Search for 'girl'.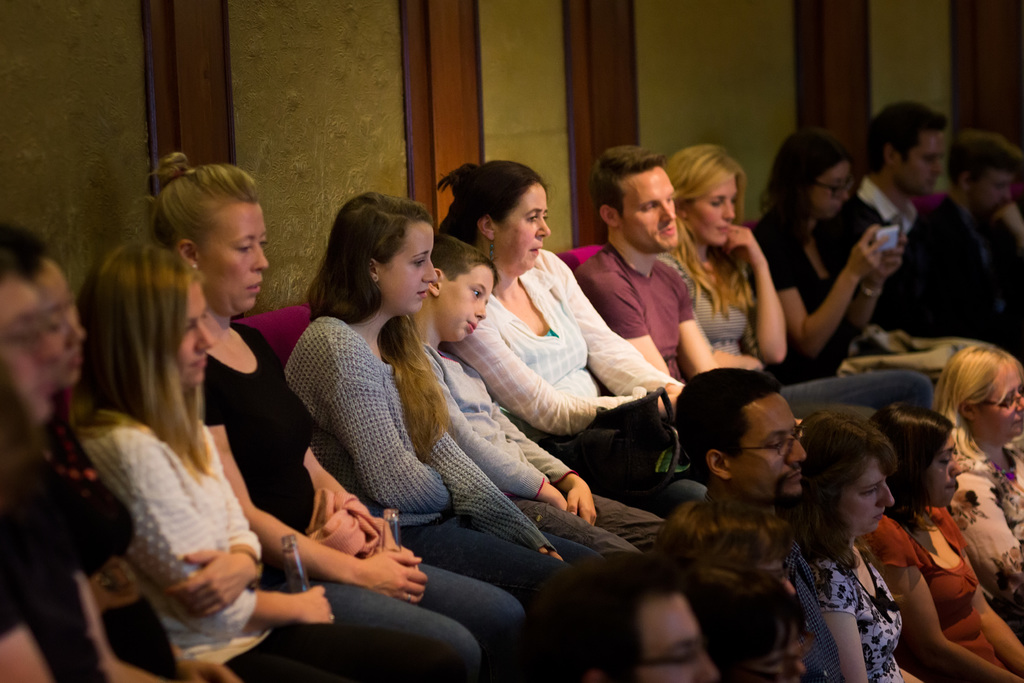
Found at {"x1": 284, "y1": 194, "x2": 620, "y2": 680}.
